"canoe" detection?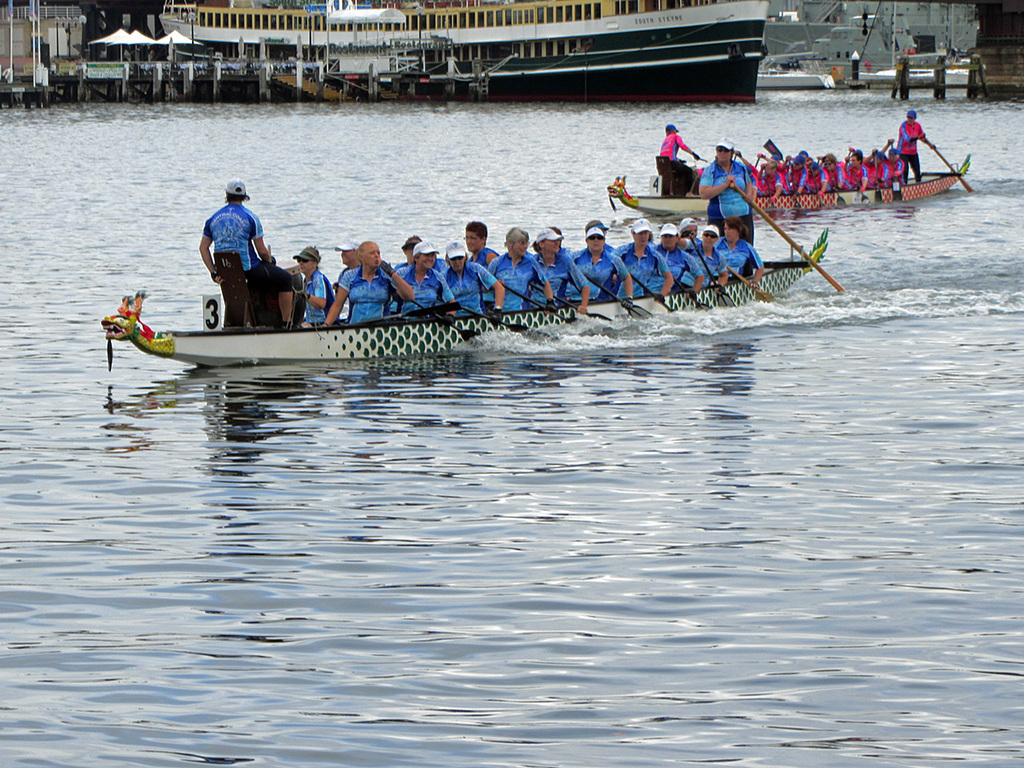
box(607, 152, 969, 215)
